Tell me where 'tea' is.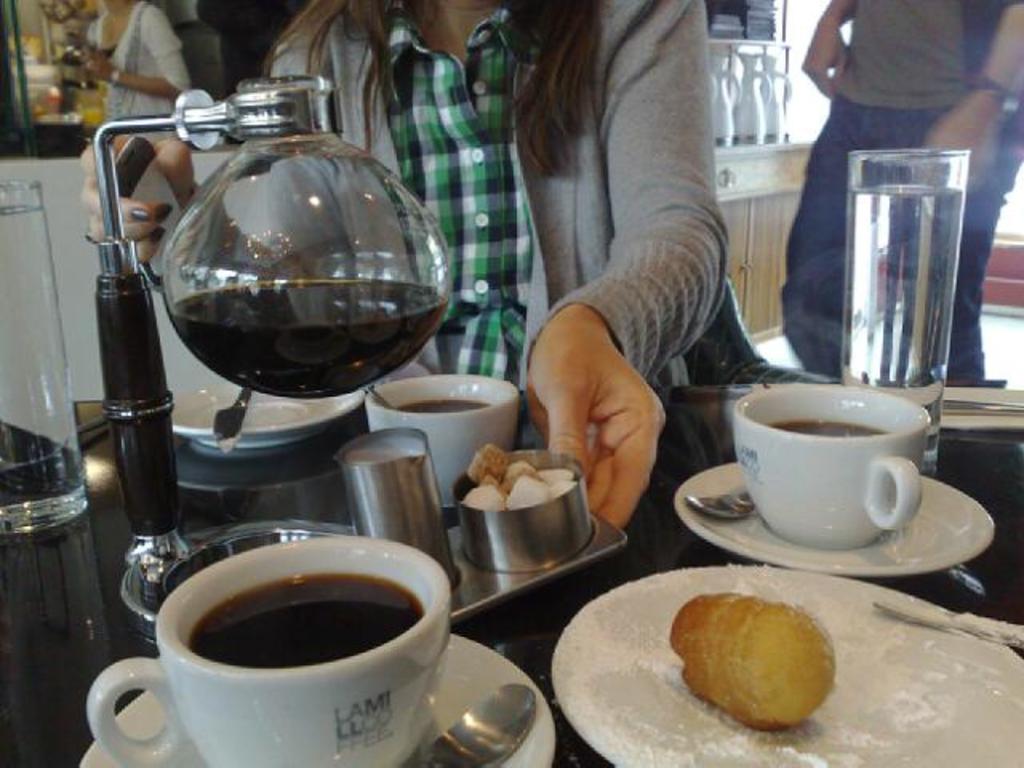
'tea' is at x1=179 y1=576 x2=424 y2=664.
